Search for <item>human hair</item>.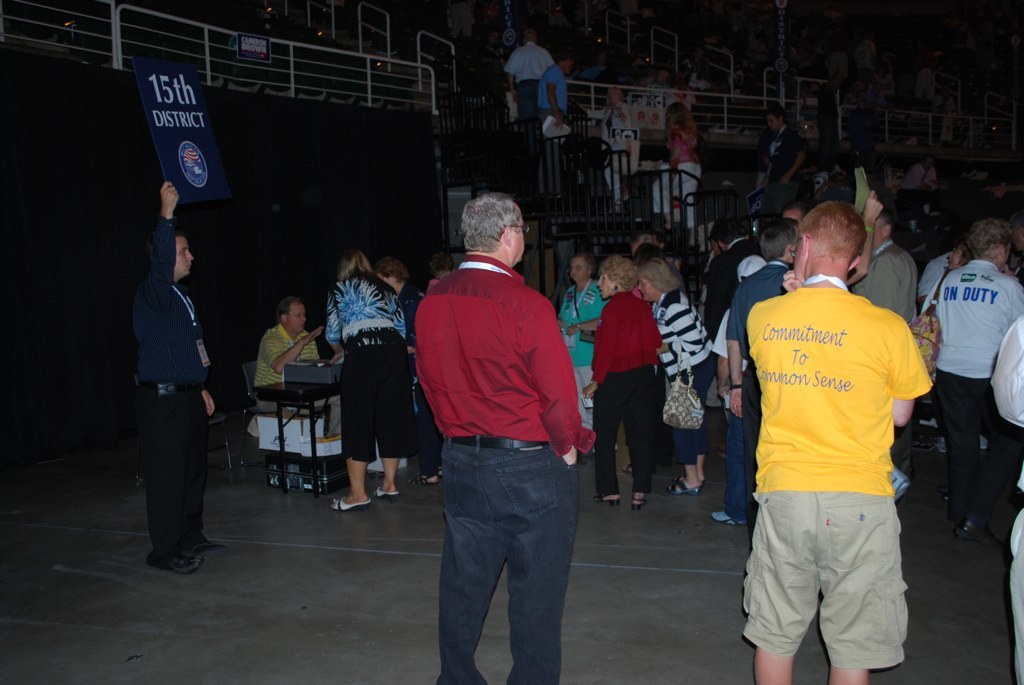
Found at rect(335, 248, 376, 280).
